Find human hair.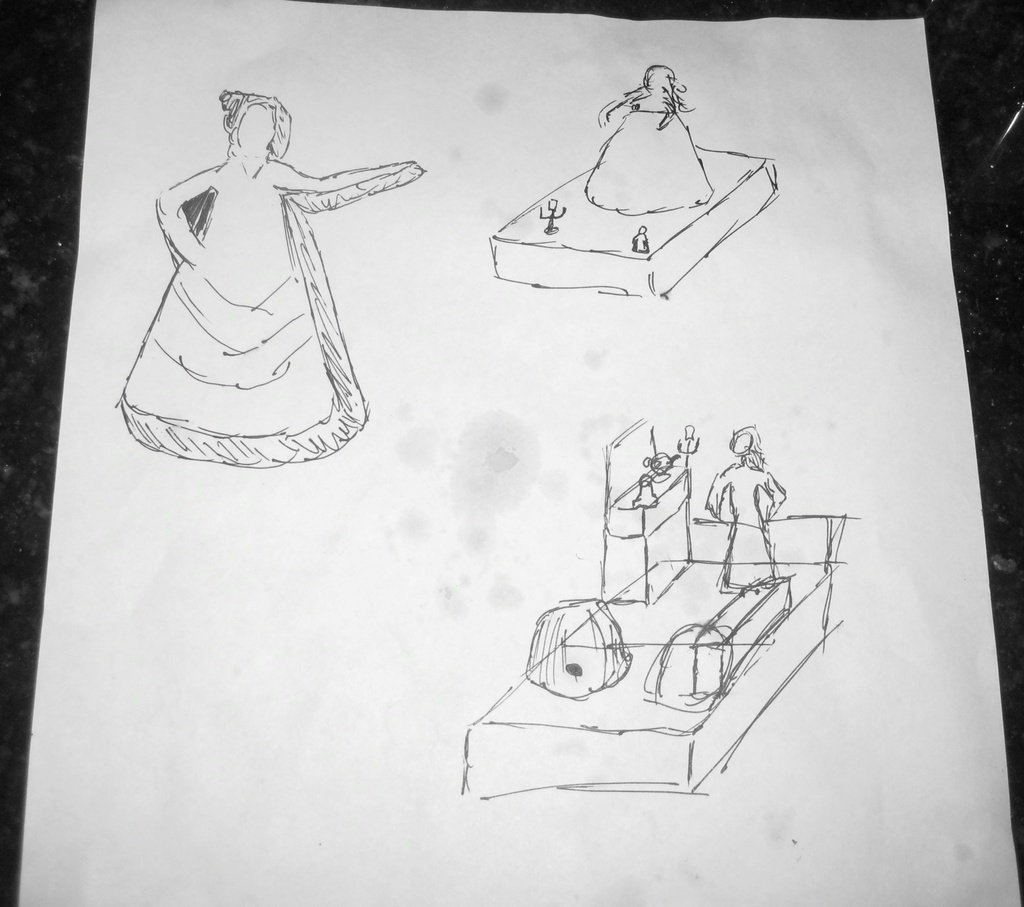
bbox=(728, 424, 764, 472).
